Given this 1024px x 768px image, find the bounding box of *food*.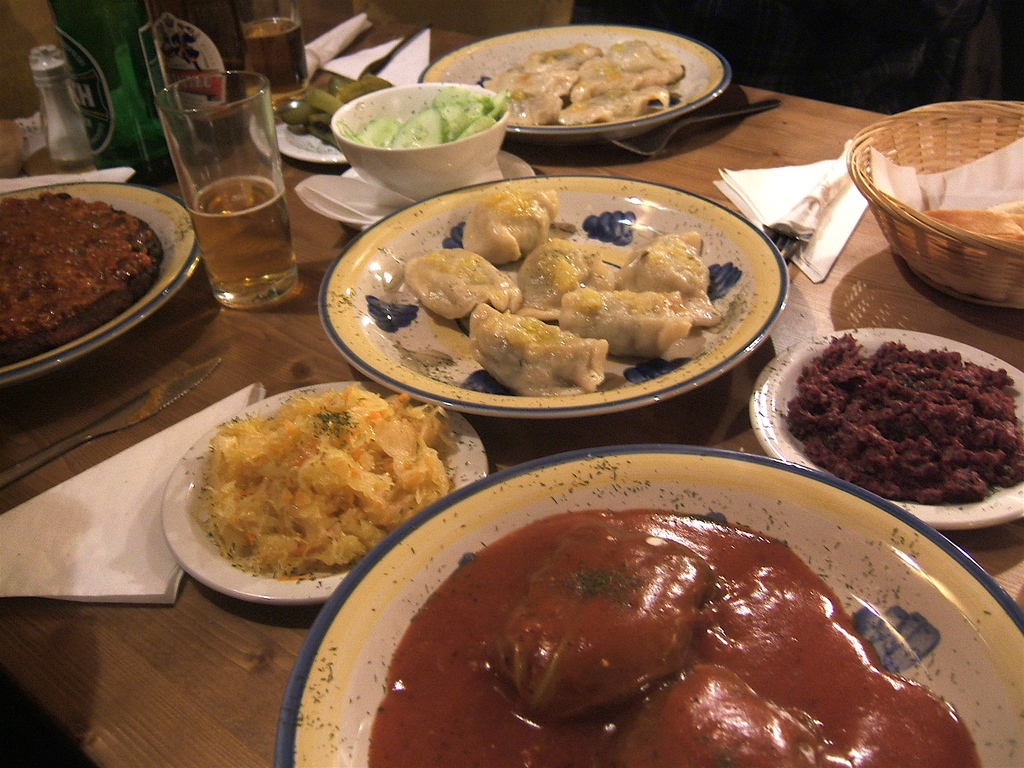
403,189,714,394.
